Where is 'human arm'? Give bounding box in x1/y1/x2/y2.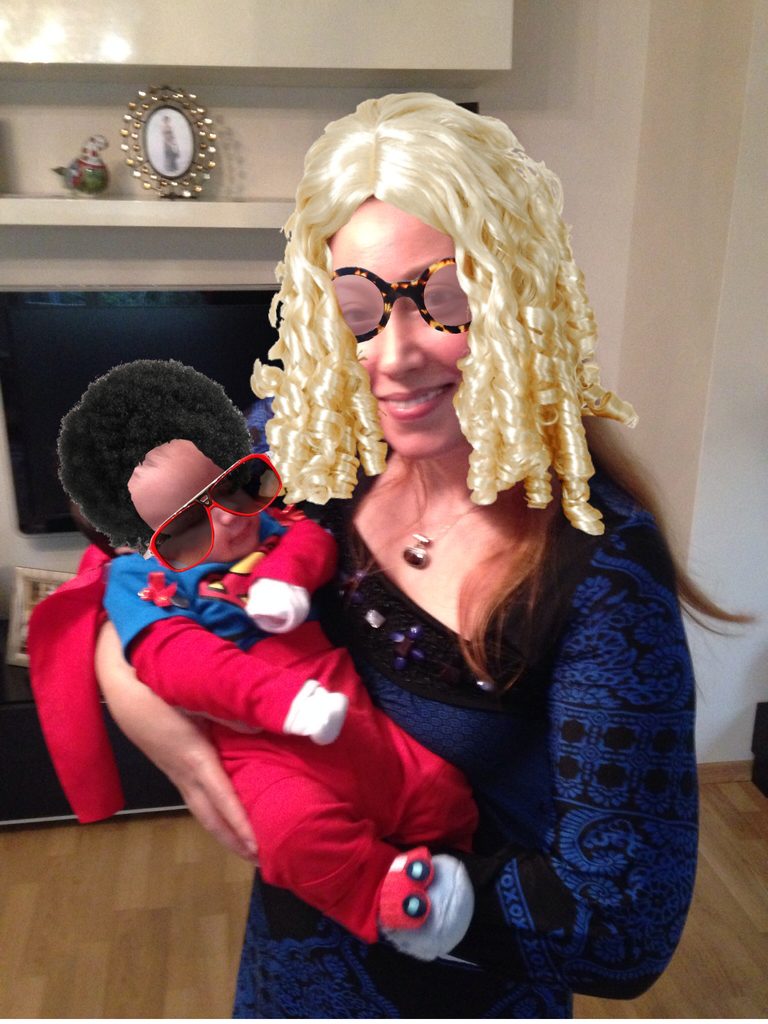
238/506/350/634.
